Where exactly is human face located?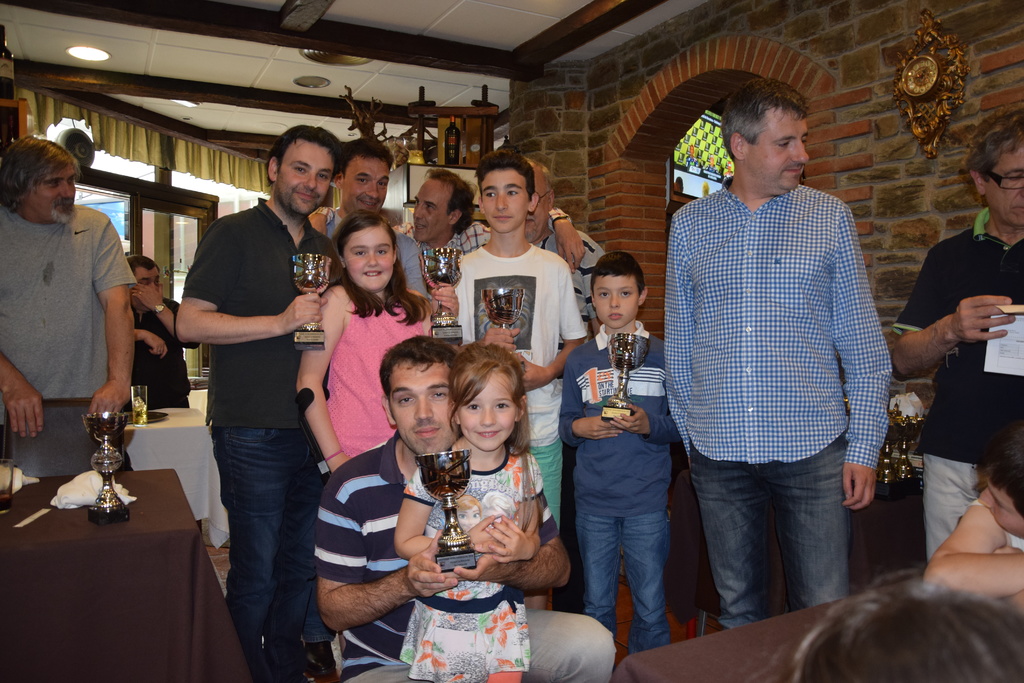
Its bounding box is 344/227/397/294.
